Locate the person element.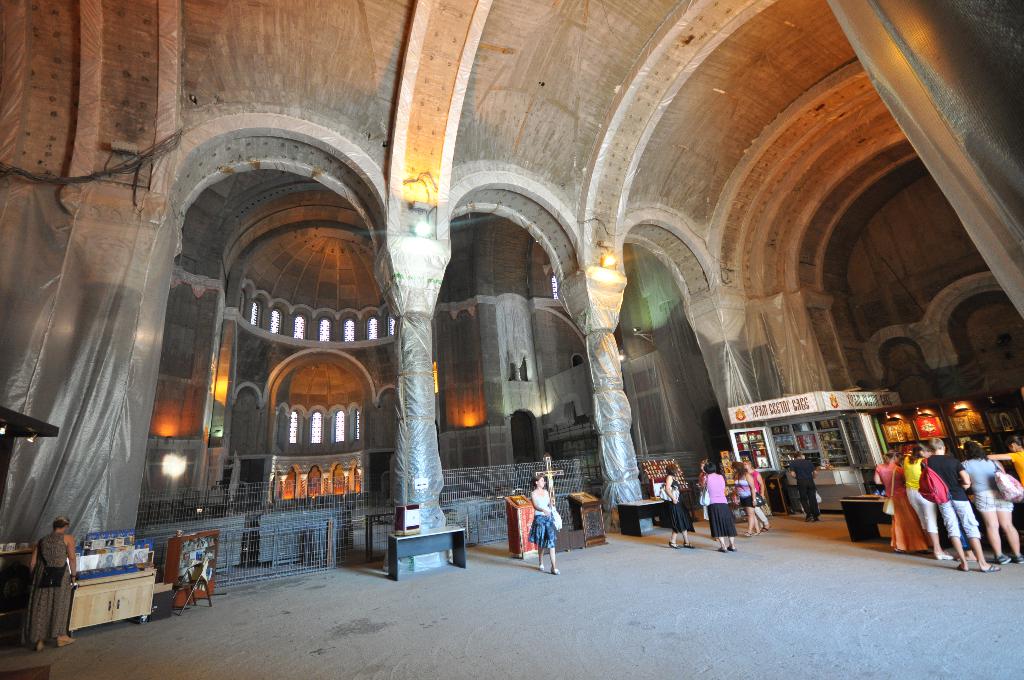
Element bbox: left=899, top=441, right=955, bottom=564.
